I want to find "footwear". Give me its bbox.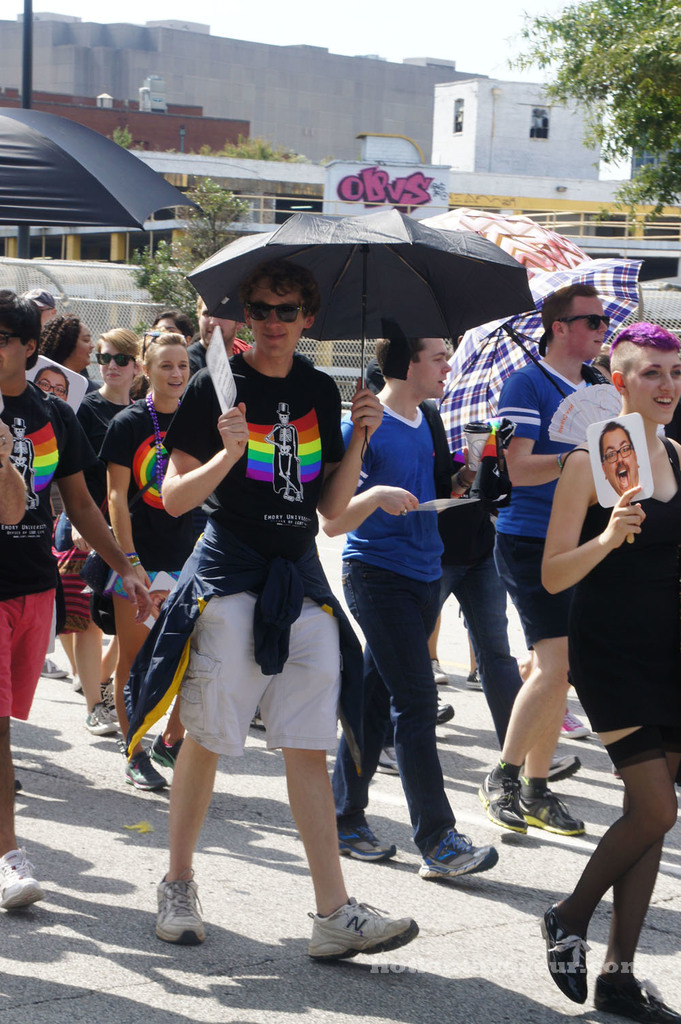
{"left": 153, "top": 734, "right": 183, "bottom": 776}.
